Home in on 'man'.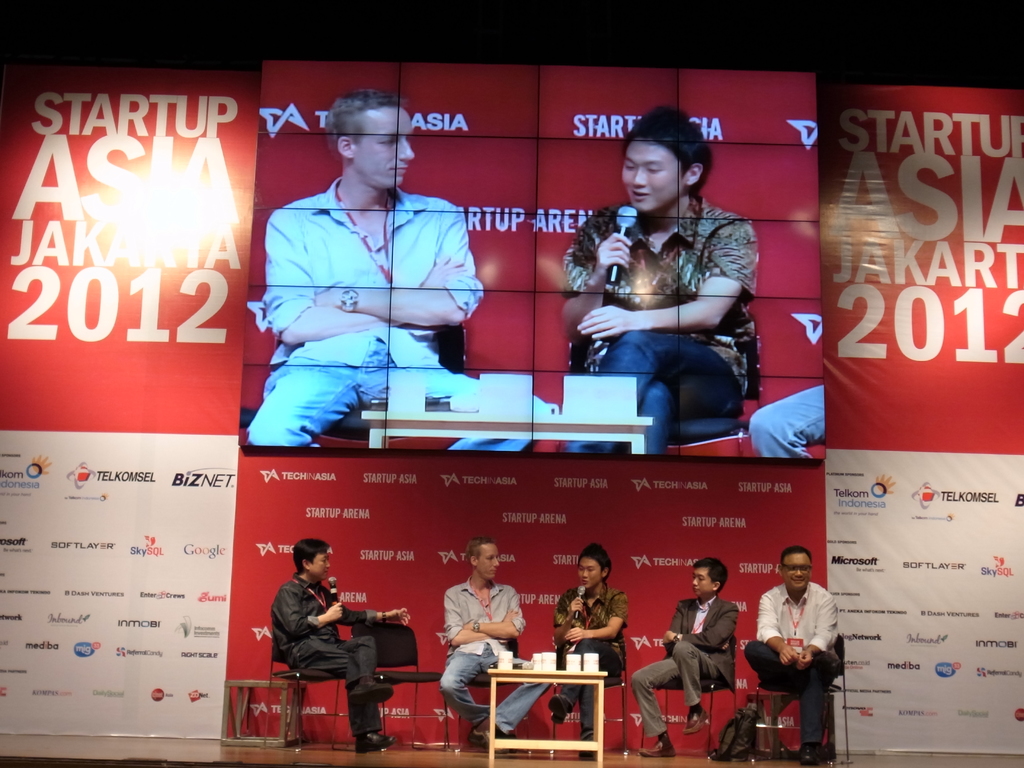
Homed in at detection(543, 538, 630, 759).
